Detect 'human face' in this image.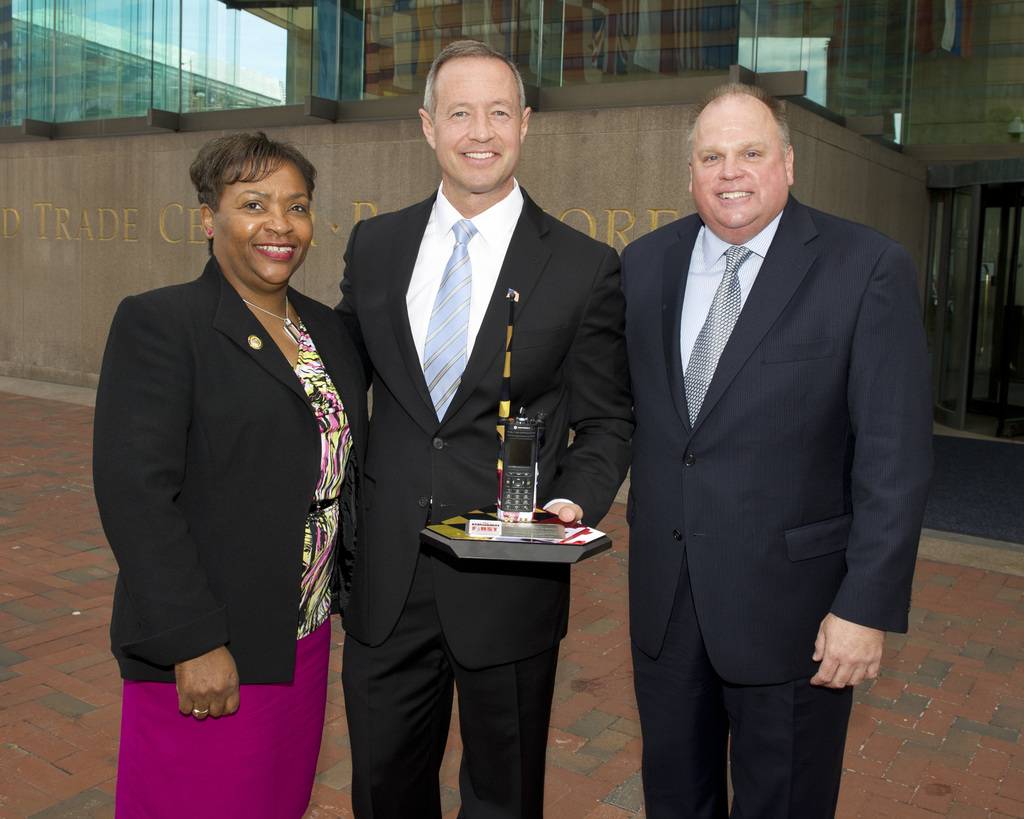
Detection: (x1=216, y1=150, x2=321, y2=289).
